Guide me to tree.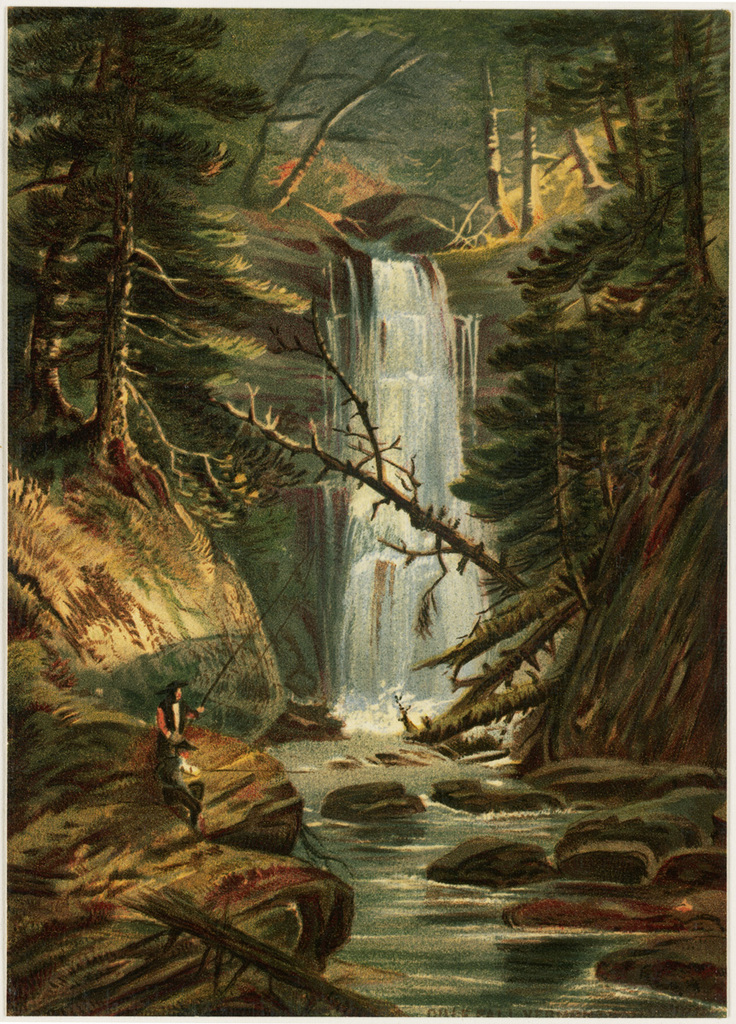
Guidance: <region>266, 32, 441, 208</region>.
